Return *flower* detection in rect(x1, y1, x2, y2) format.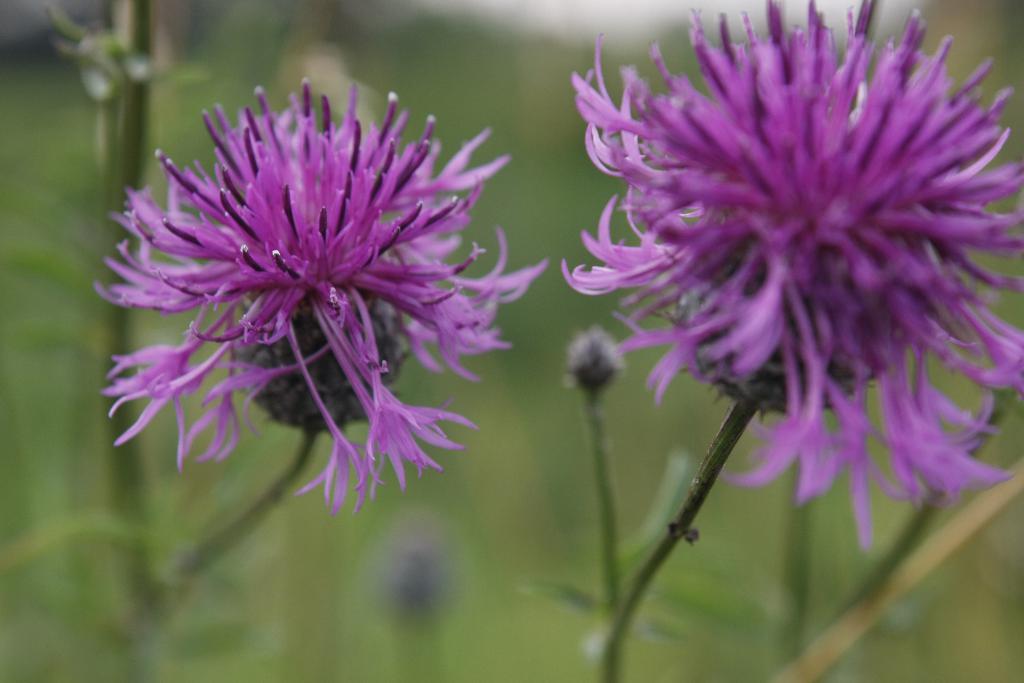
rect(563, 0, 1018, 558).
